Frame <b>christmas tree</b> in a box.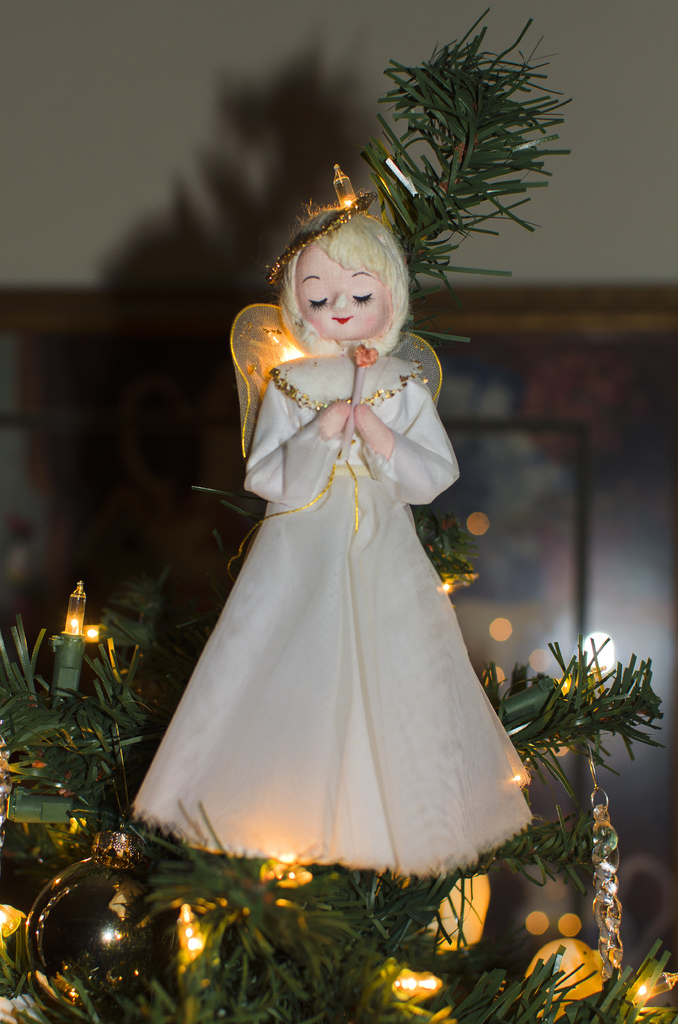
bbox(0, 0, 677, 1023).
